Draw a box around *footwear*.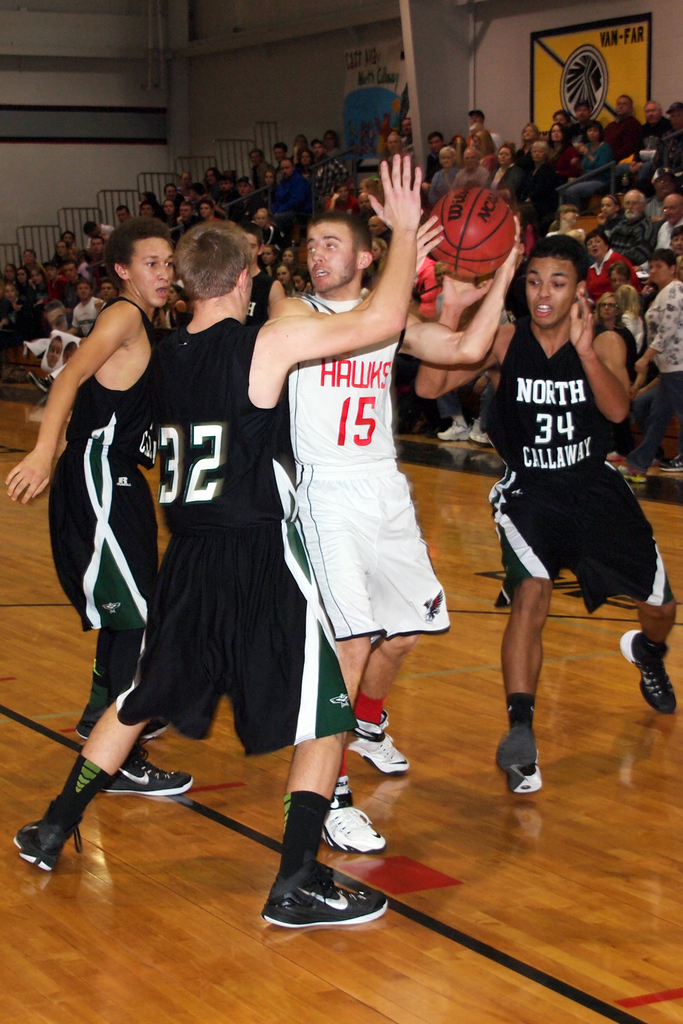
<bbox>12, 810, 82, 869</bbox>.
